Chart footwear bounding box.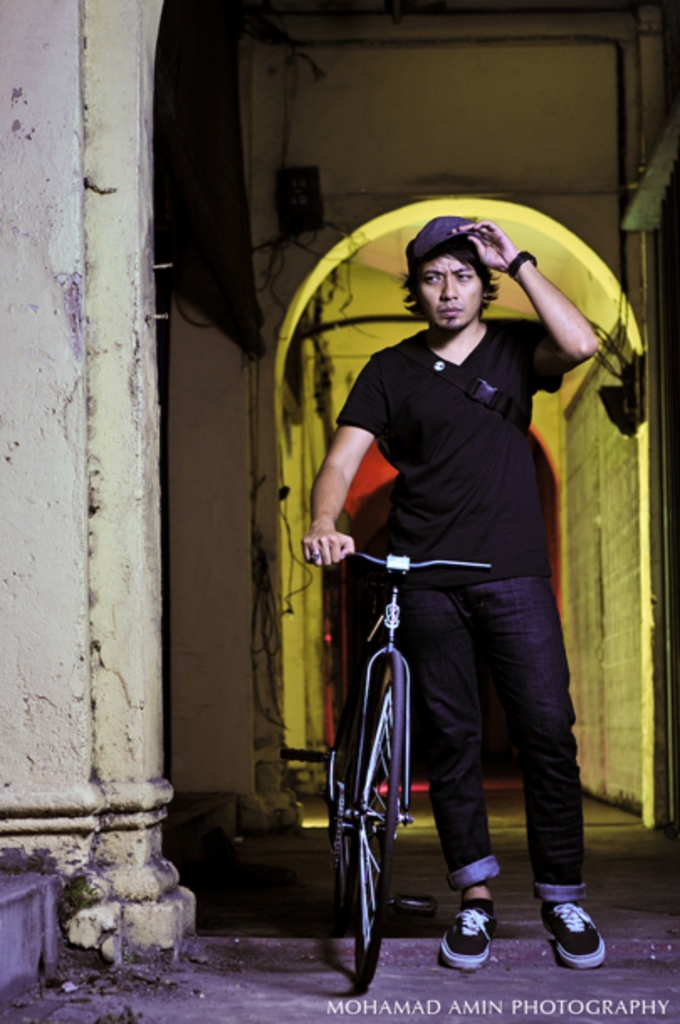
Charted: 551 903 613 982.
